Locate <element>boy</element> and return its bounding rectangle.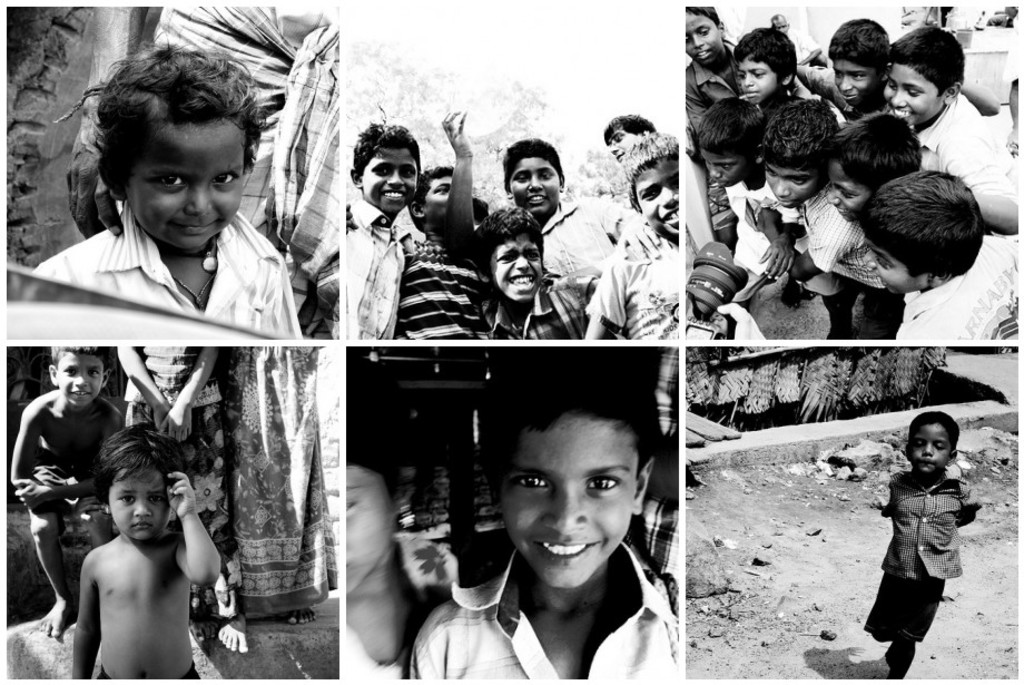
box(68, 427, 223, 679).
